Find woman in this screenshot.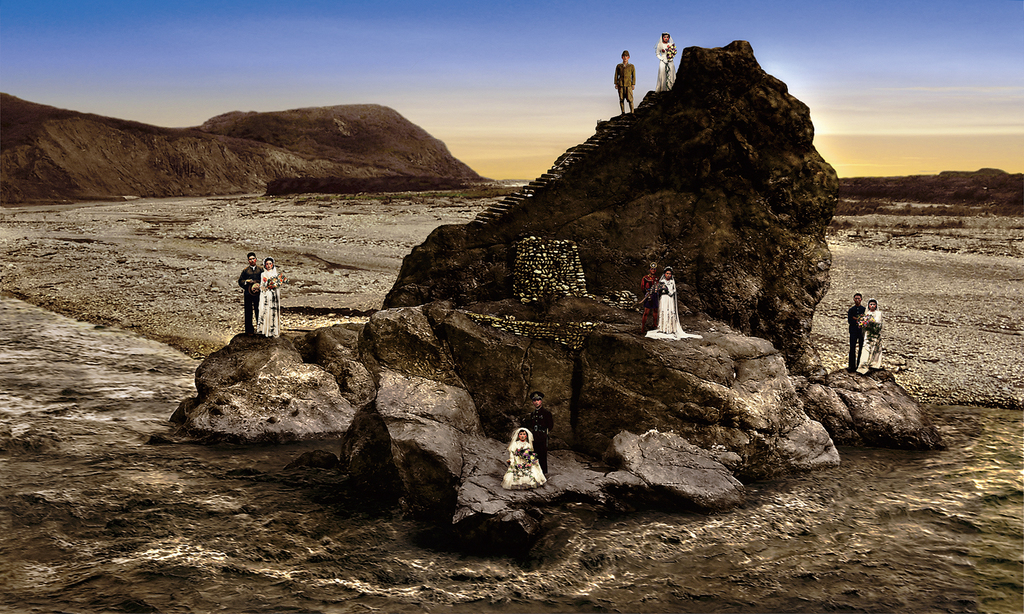
The bounding box for woman is bbox=(651, 28, 681, 96).
